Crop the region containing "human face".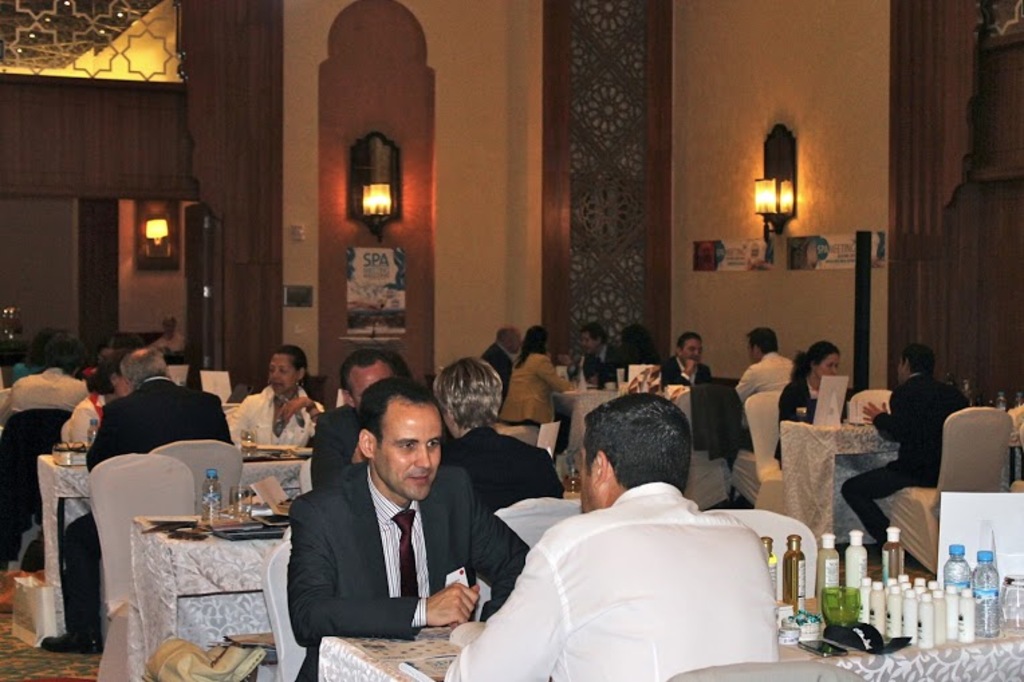
Crop region: 344:370:395:411.
